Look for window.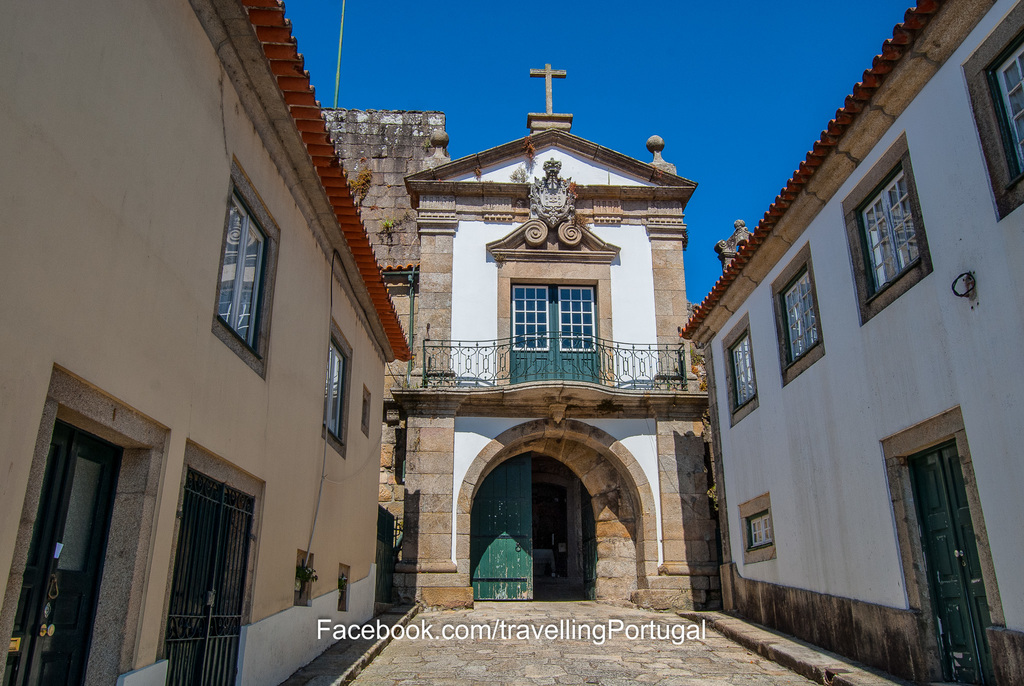
Found: <bbox>771, 242, 822, 384</bbox>.
